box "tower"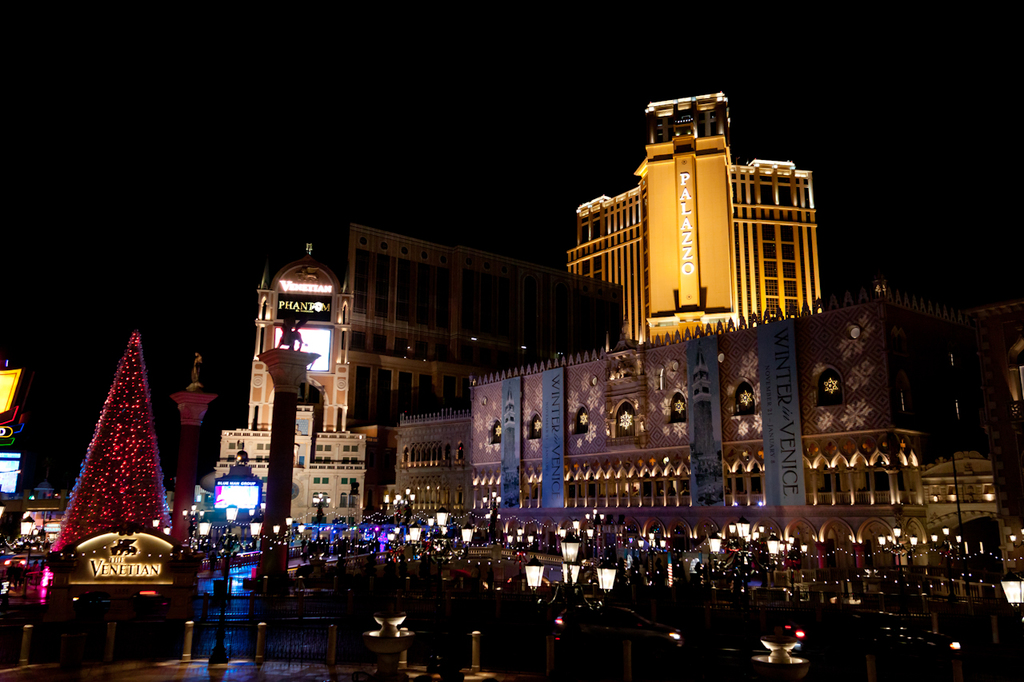
x1=464 y1=287 x2=1001 y2=503
